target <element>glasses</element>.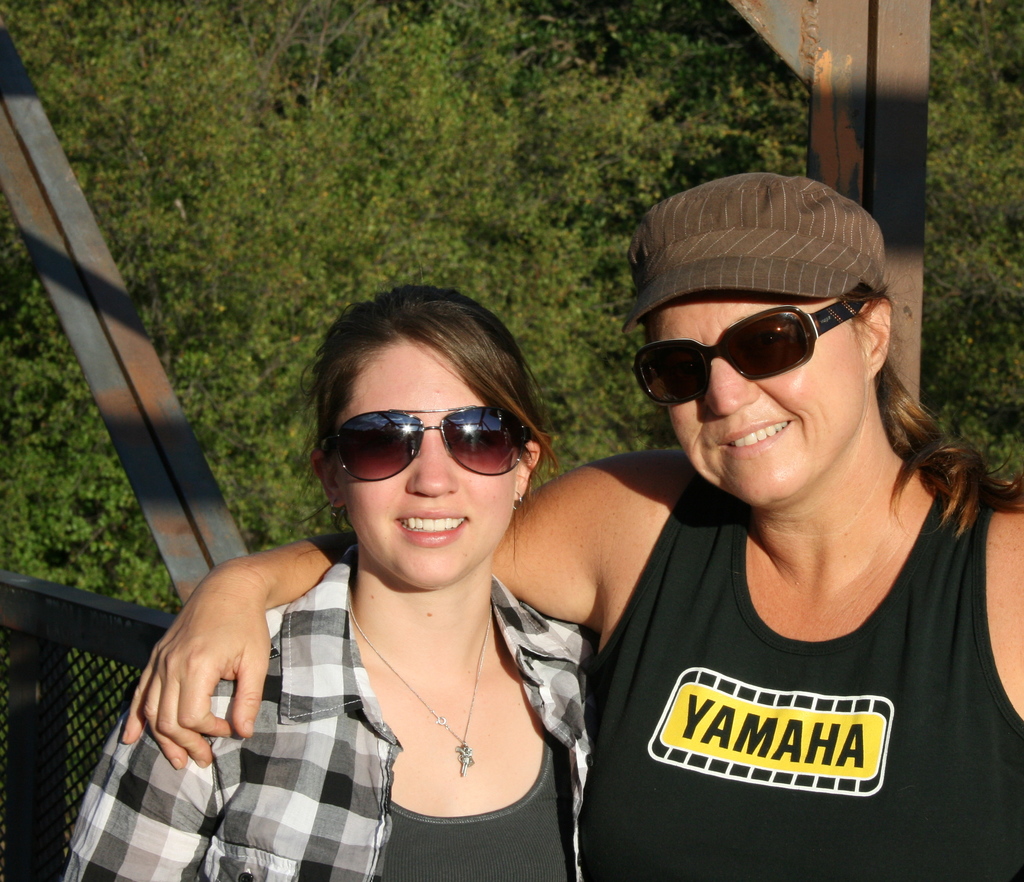
Target region: 628,287,881,405.
